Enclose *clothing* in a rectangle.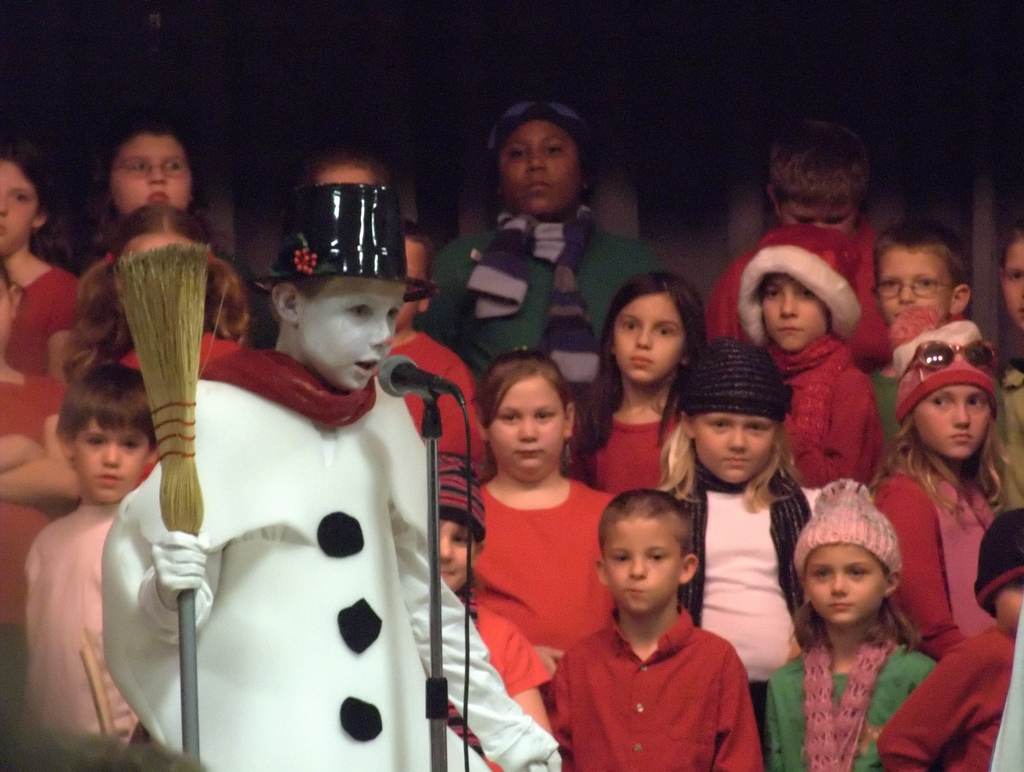
664 467 819 720.
